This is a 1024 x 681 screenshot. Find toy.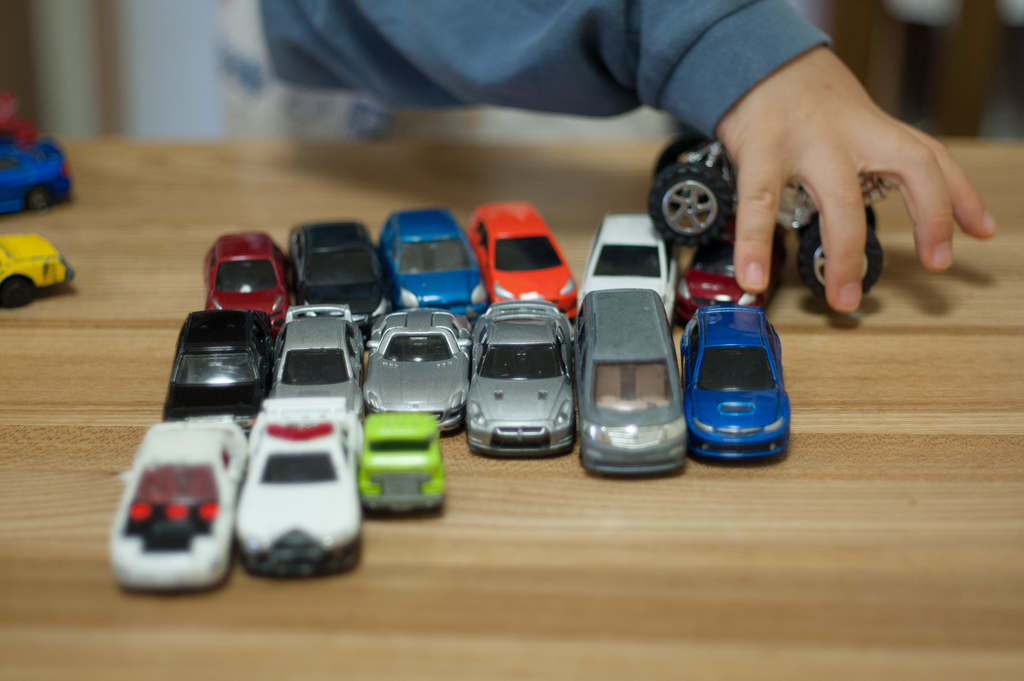
Bounding box: [378,205,492,324].
